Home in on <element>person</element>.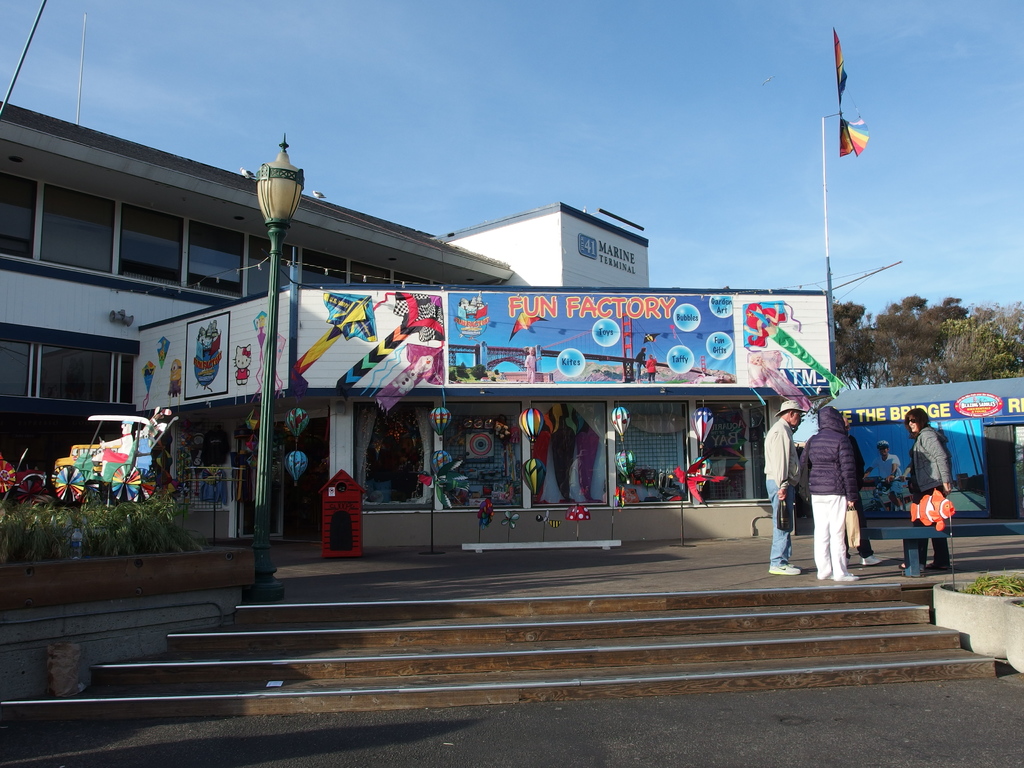
Homed in at BBox(764, 401, 808, 572).
